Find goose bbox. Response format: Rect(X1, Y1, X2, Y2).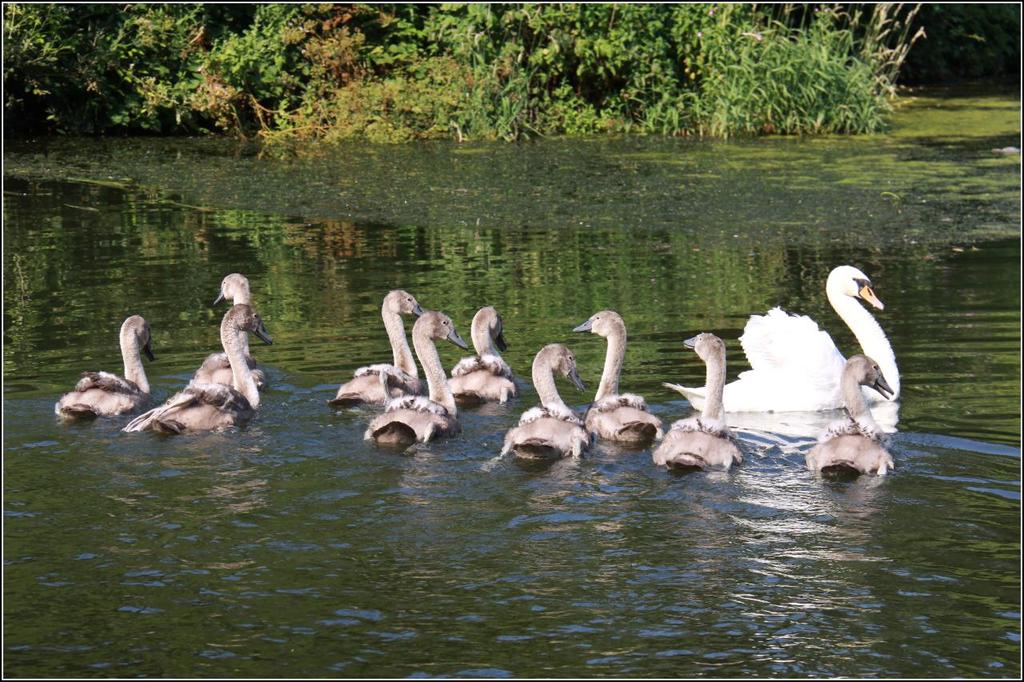
Rect(651, 329, 747, 468).
